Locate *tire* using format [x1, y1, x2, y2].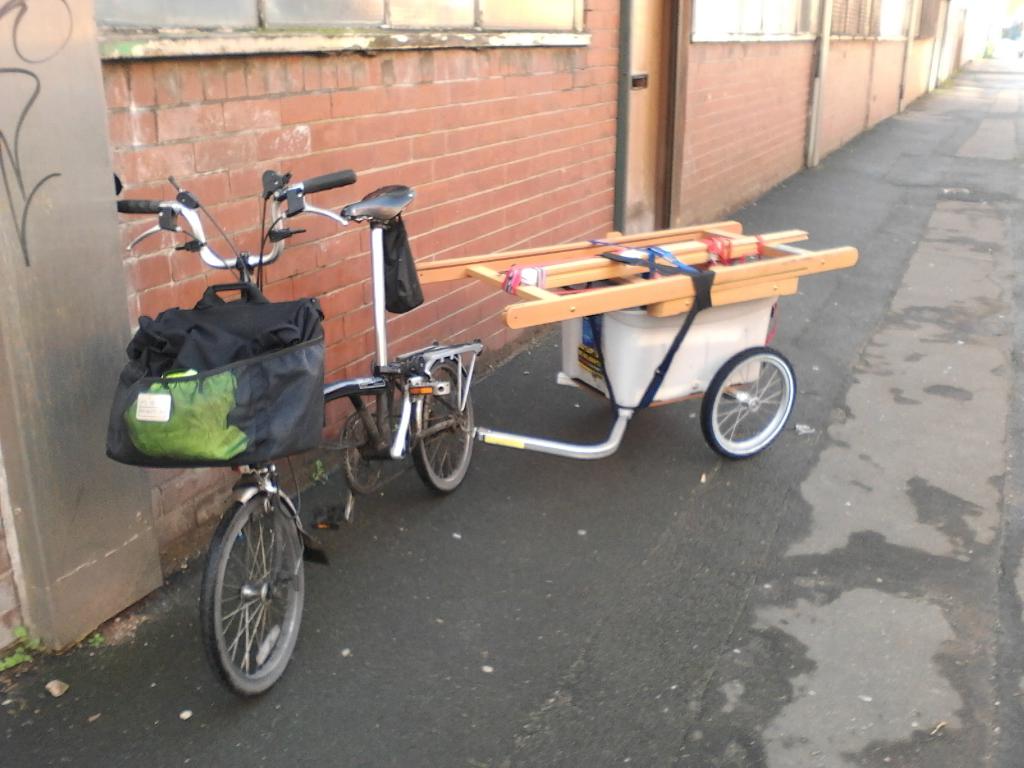
[195, 490, 308, 701].
